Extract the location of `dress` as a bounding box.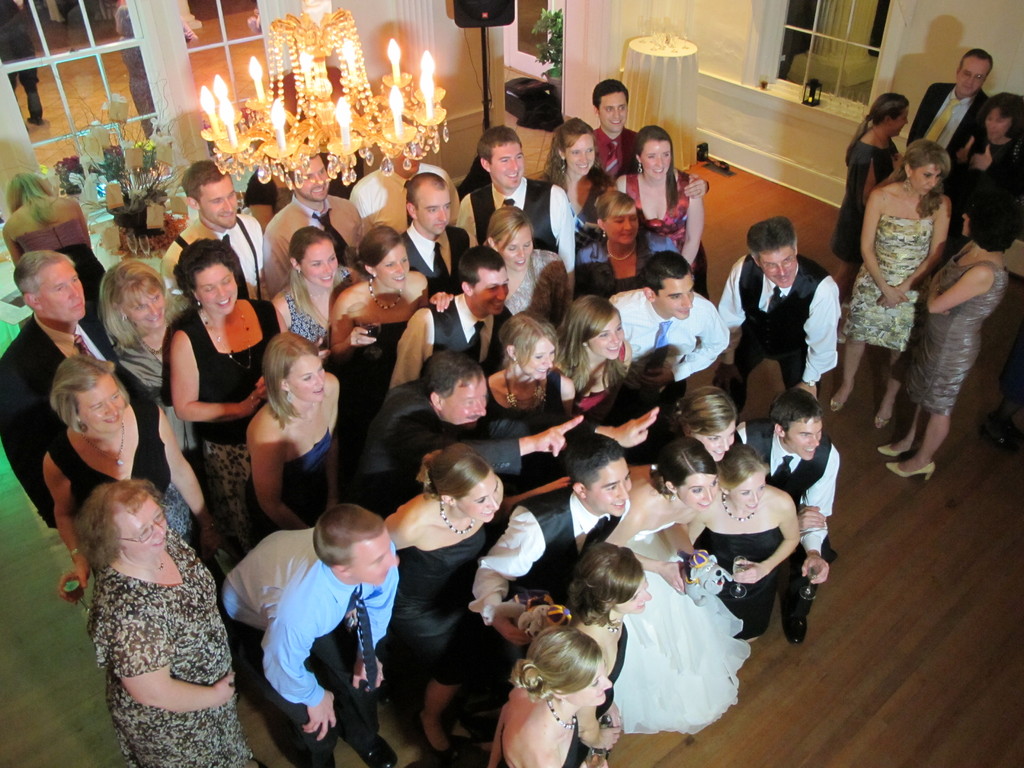
<box>47,391,193,536</box>.
